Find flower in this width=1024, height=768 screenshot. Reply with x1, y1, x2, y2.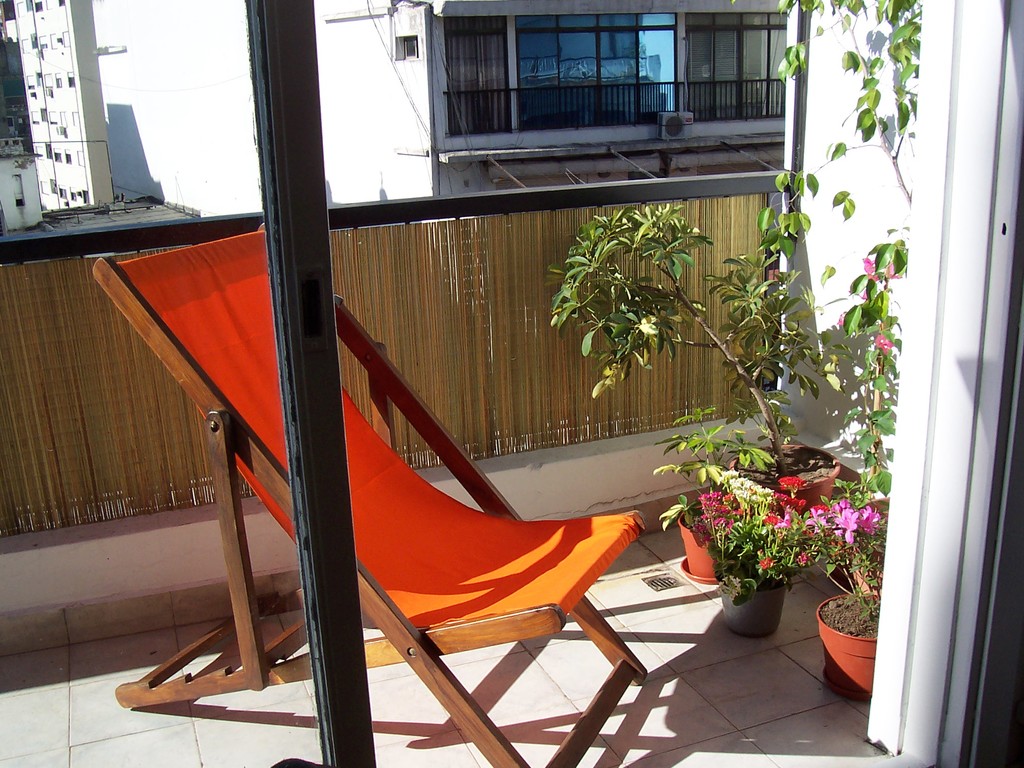
810, 503, 827, 516.
